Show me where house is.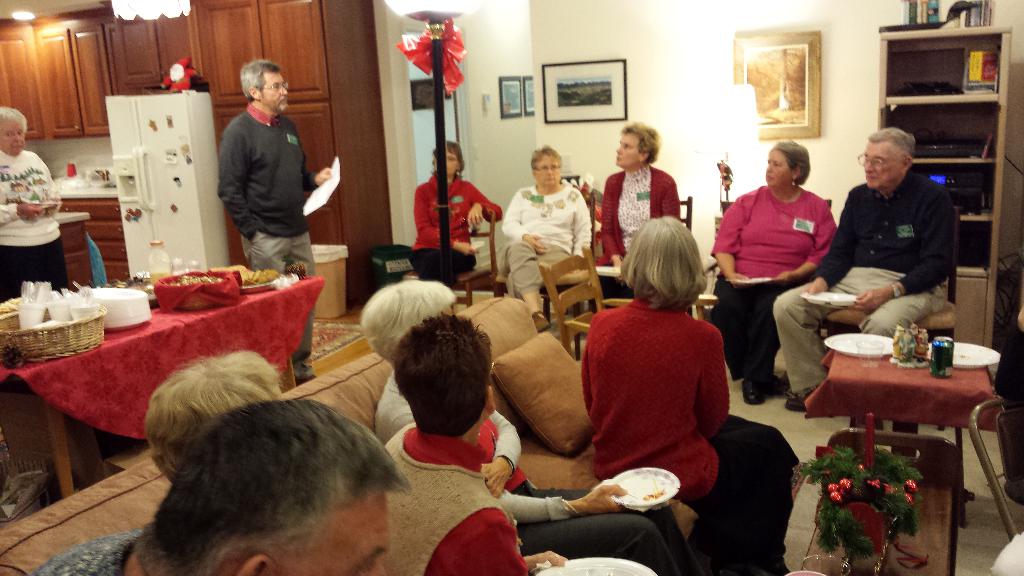
house is at bbox(0, 0, 1023, 575).
